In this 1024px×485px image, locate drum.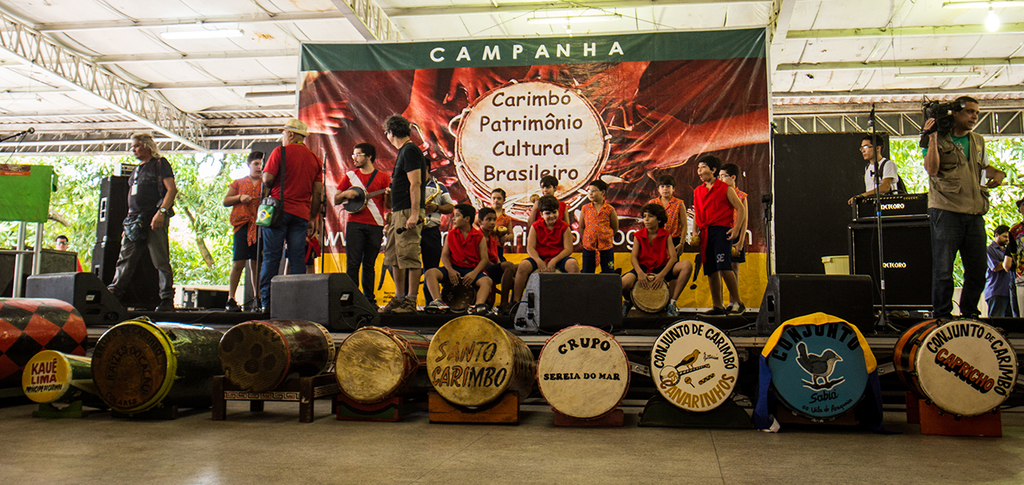
Bounding box: 538,323,633,421.
